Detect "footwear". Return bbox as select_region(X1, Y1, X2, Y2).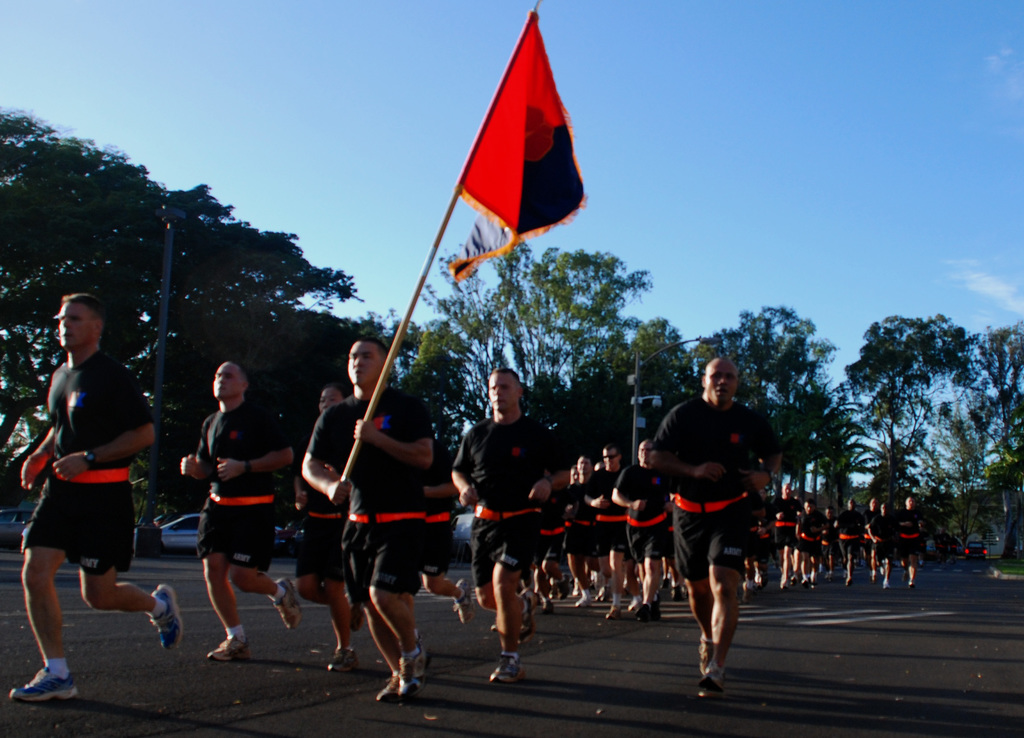
select_region(396, 641, 429, 699).
